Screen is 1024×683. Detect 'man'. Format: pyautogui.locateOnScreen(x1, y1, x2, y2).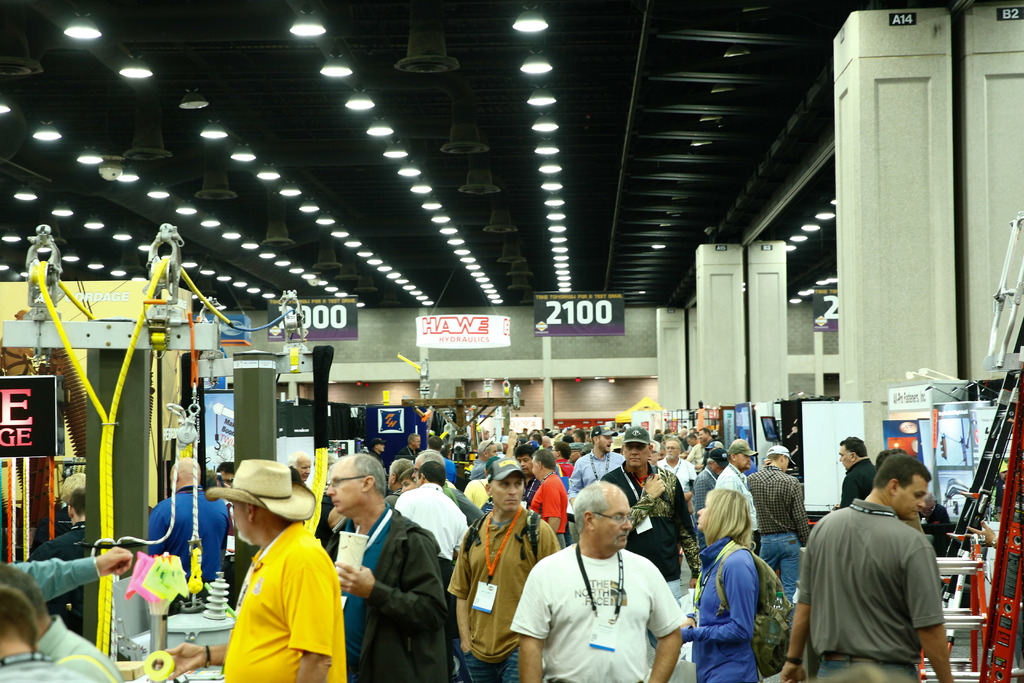
pyautogui.locateOnScreen(148, 457, 346, 682).
